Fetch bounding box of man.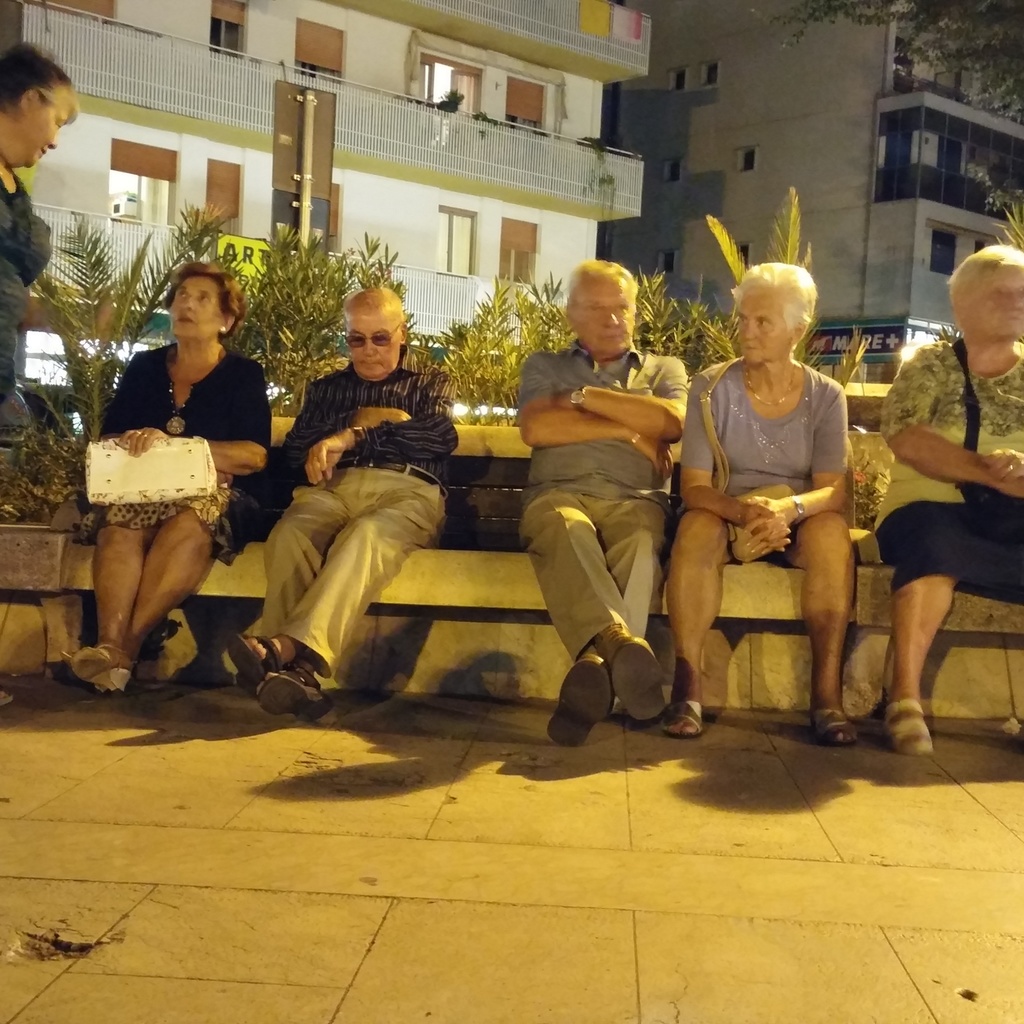
Bbox: <bbox>507, 253, 701, 730</bbox>.
